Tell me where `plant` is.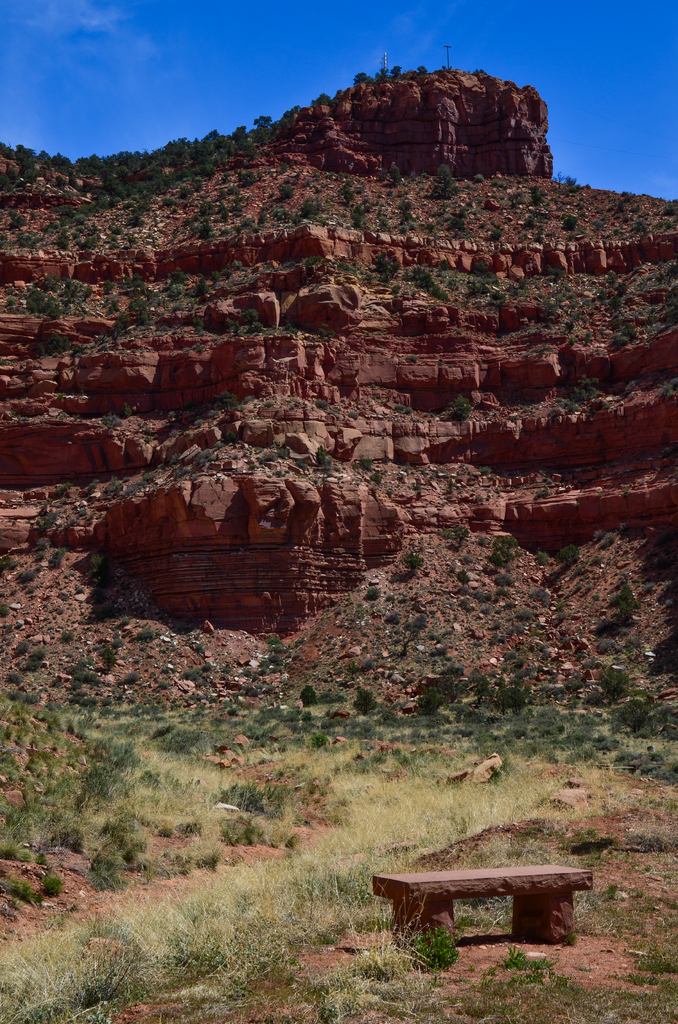
`plant` is at rect(647, 375, 677, 403).
